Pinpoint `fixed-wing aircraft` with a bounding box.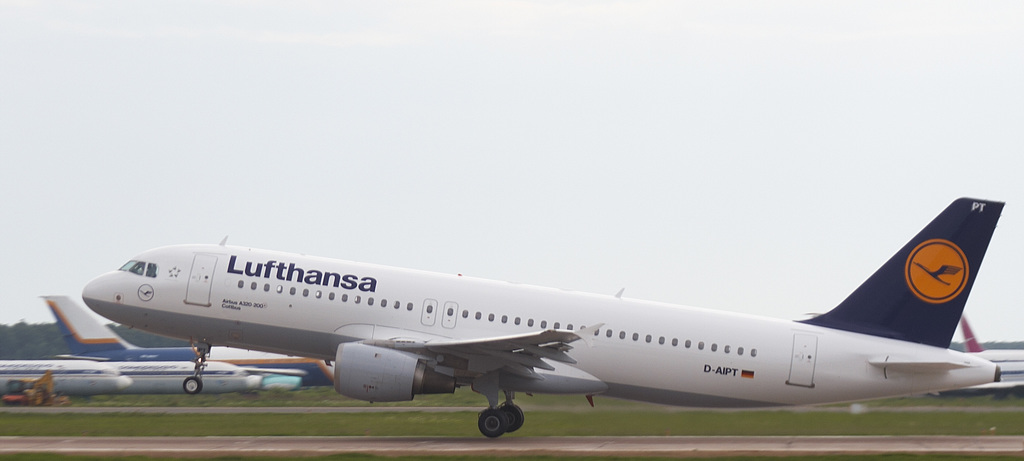
[77,193,1001,443].
